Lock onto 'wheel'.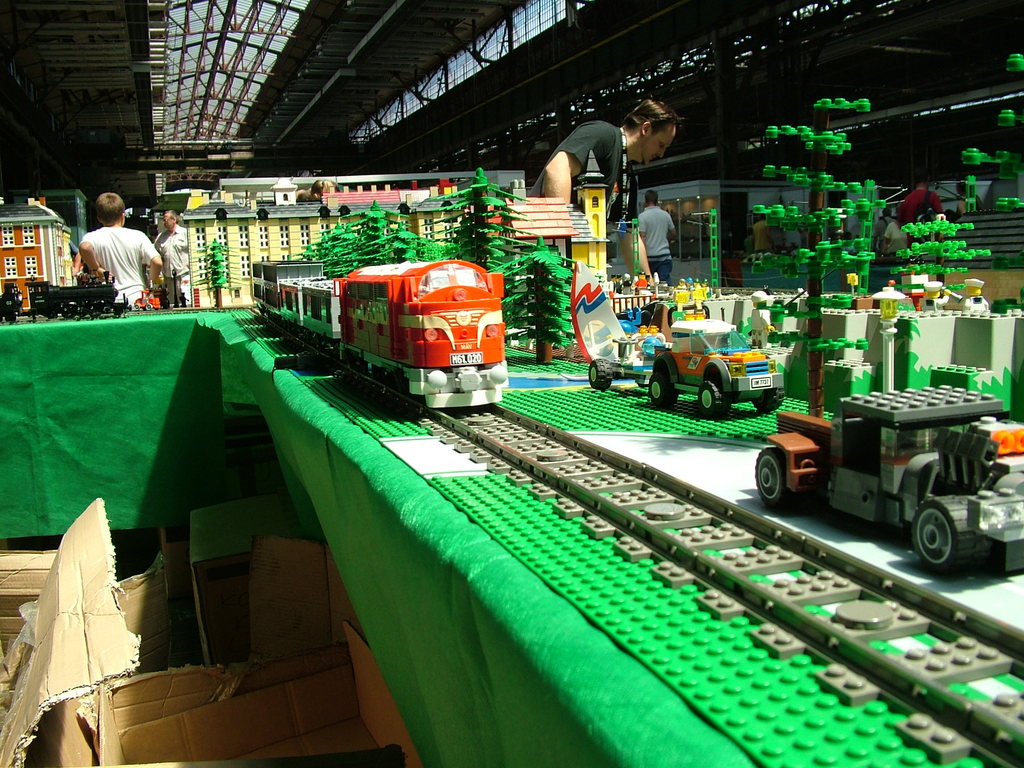
Locked: <region>133, 301, 140, 310</region>.
